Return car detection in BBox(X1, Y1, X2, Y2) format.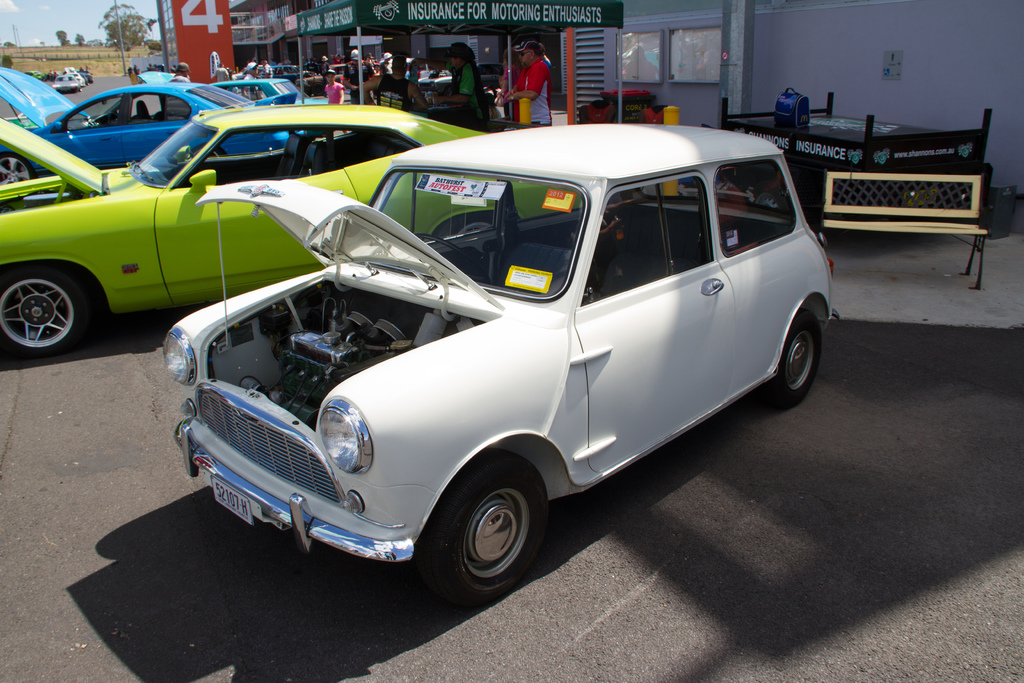
BBox(138, 65, 329, 103).
